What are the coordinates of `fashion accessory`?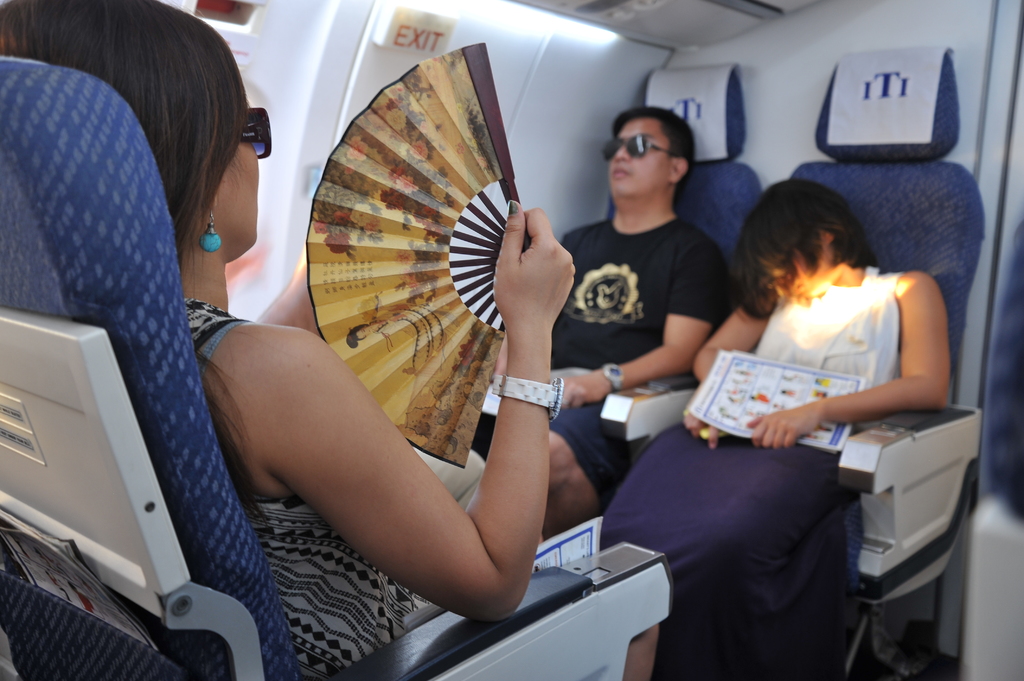
<box>601,136,685,159</box>.
